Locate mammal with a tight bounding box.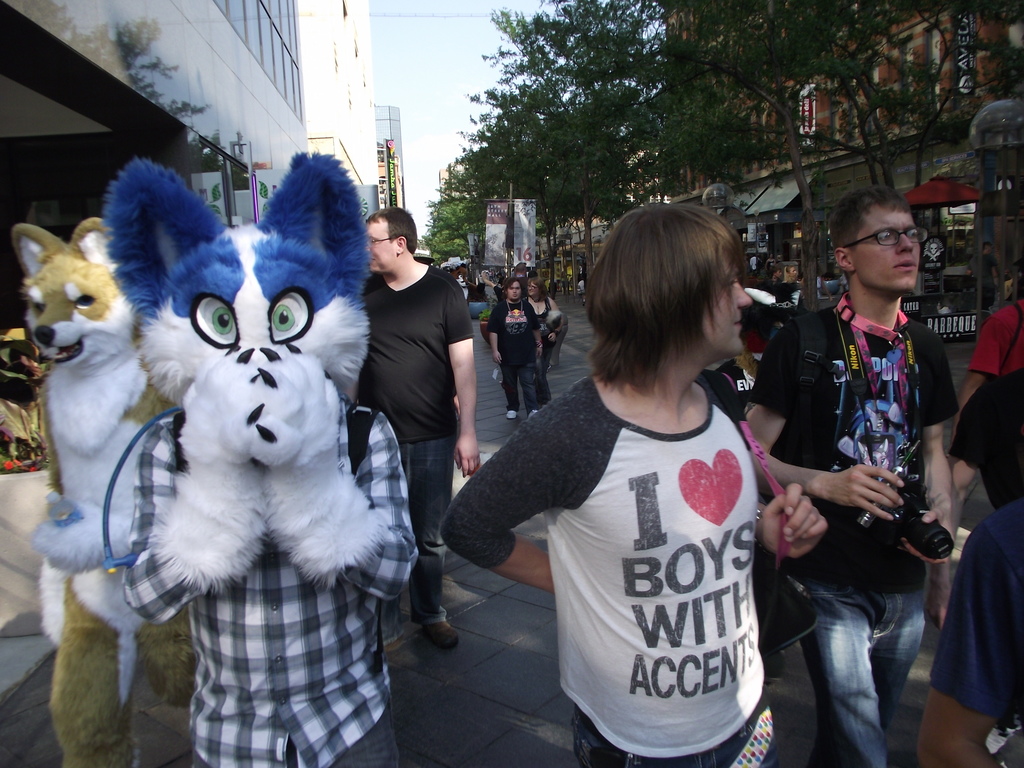
<box>435,204,828,767</box>.
